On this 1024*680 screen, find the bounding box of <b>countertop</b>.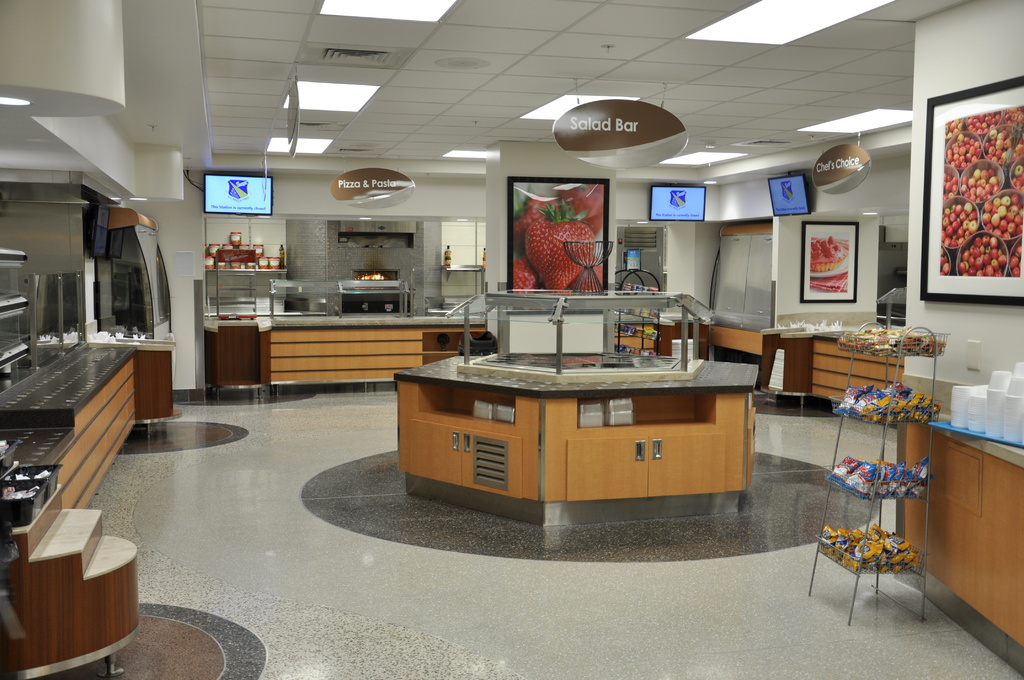
Bounding box: {"left": 922, "top": 411, "right": 1023, "bottom": 470}.
